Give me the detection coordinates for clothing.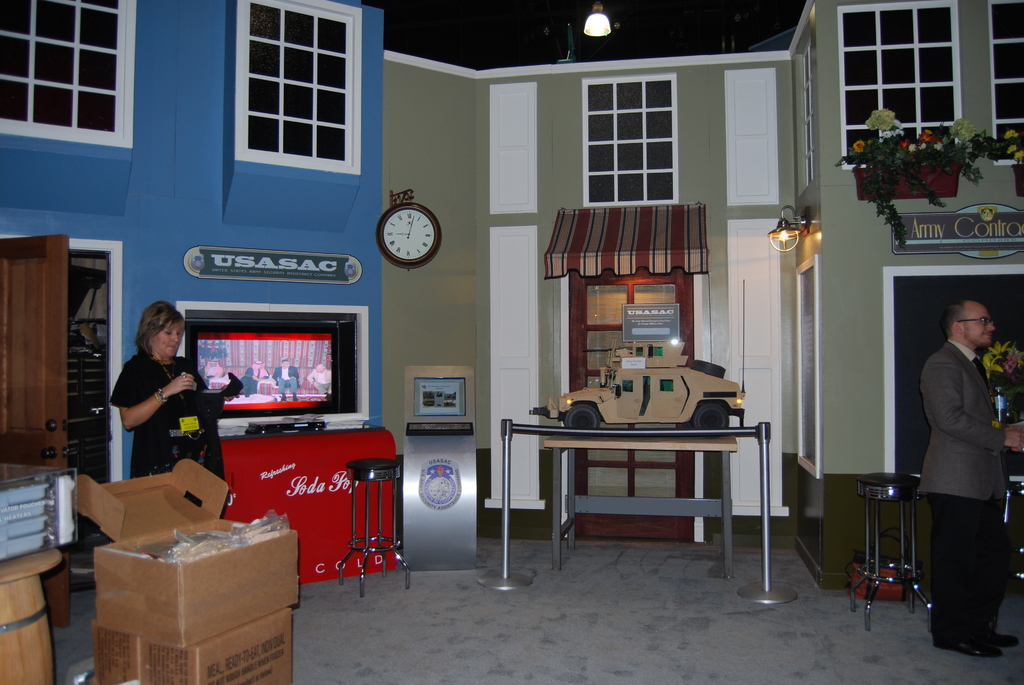
box=[91, 361, 221, 467].
